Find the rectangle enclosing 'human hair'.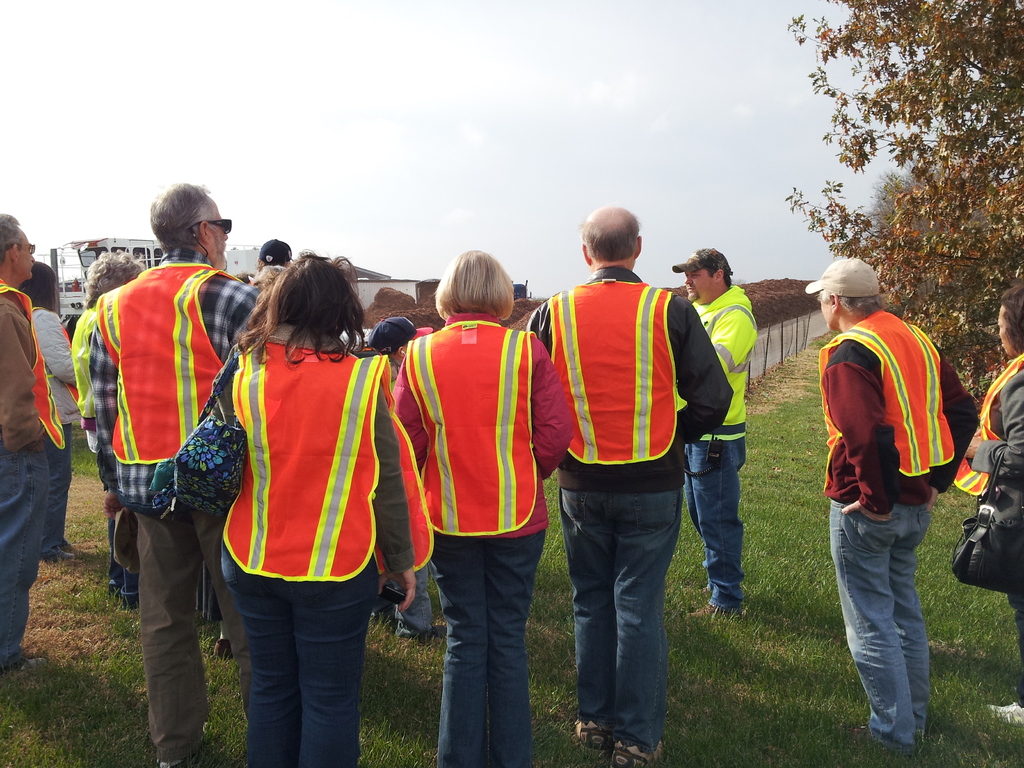
box=[149, 180, 216, 253].
